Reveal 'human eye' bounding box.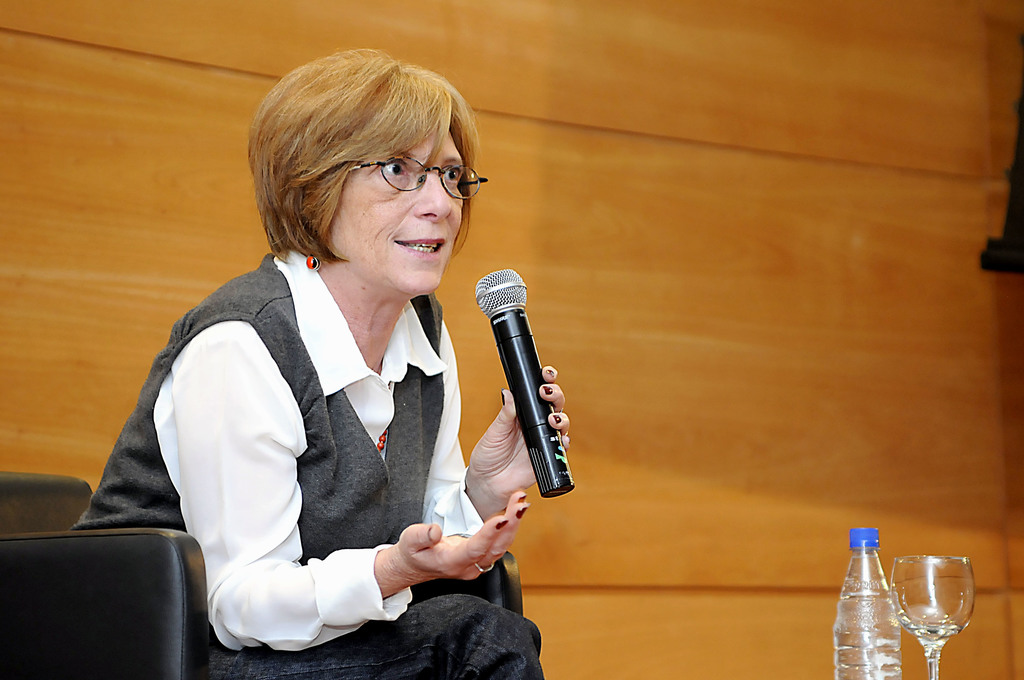
Revealed: 372 157 413 183.
